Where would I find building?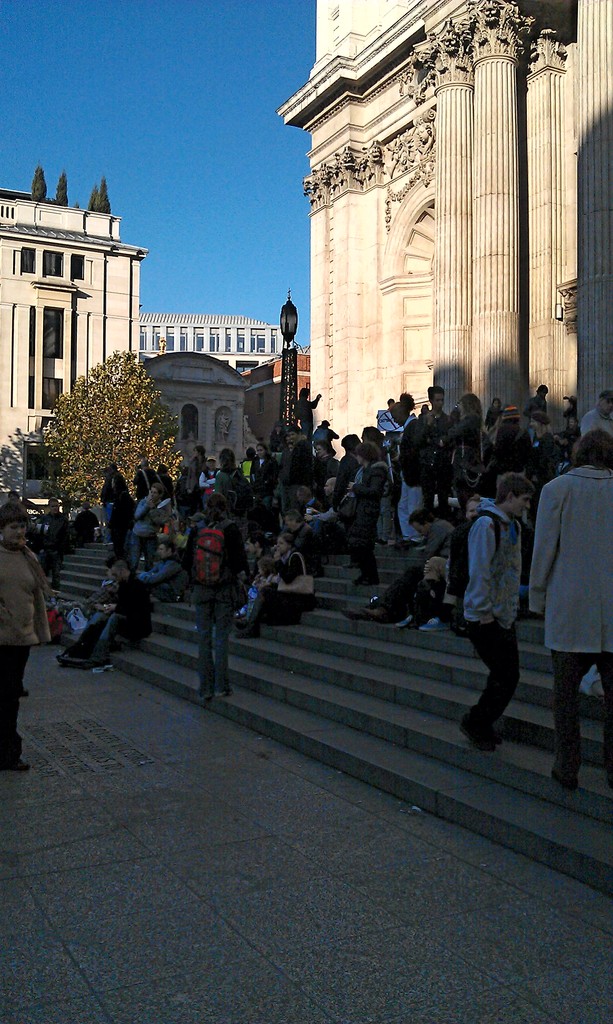
At 277 0 612 463.
